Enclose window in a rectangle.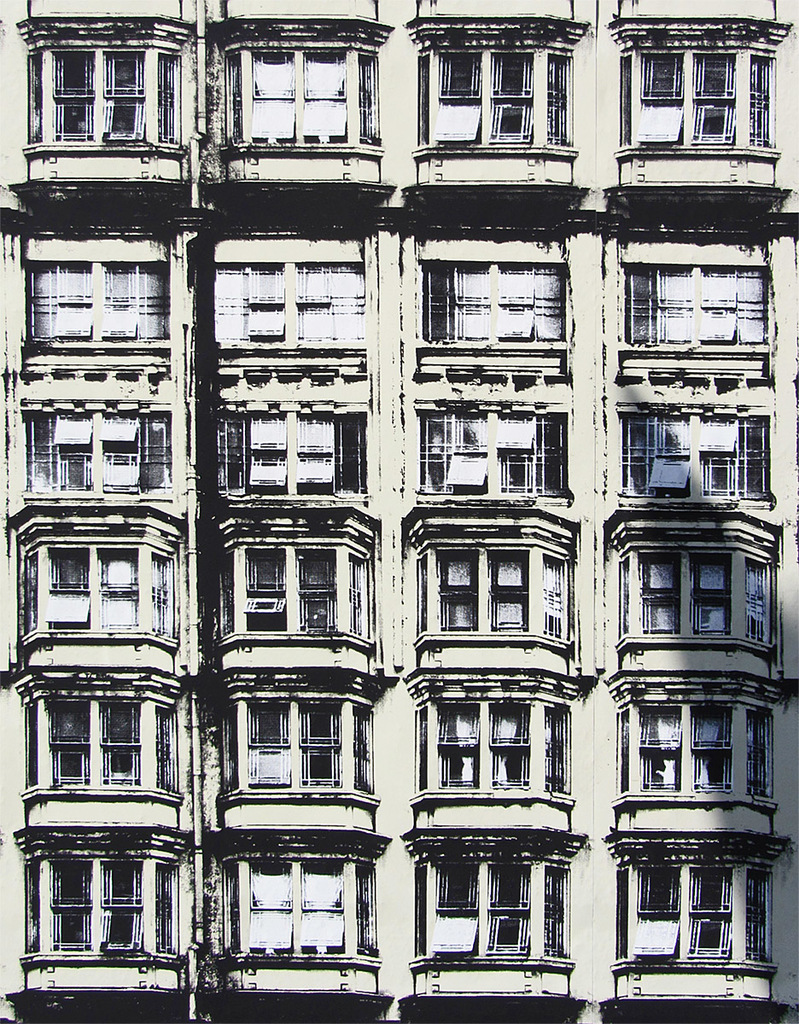
bbox=(625, 245, 759, 342).
